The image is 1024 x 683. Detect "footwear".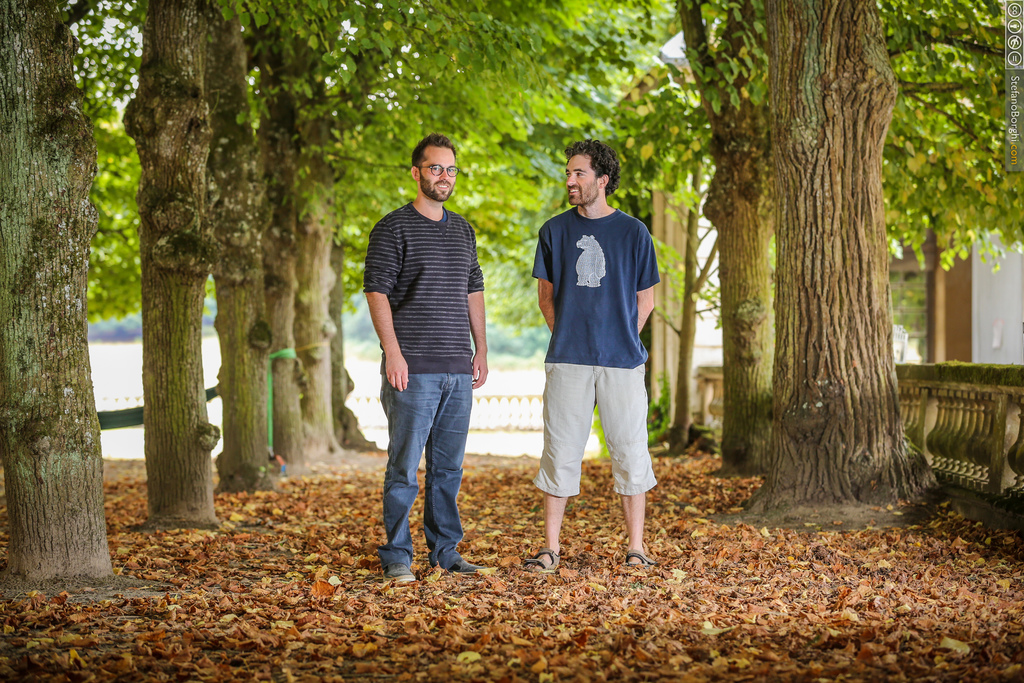
Detection: [449, 557, 485, 574].
